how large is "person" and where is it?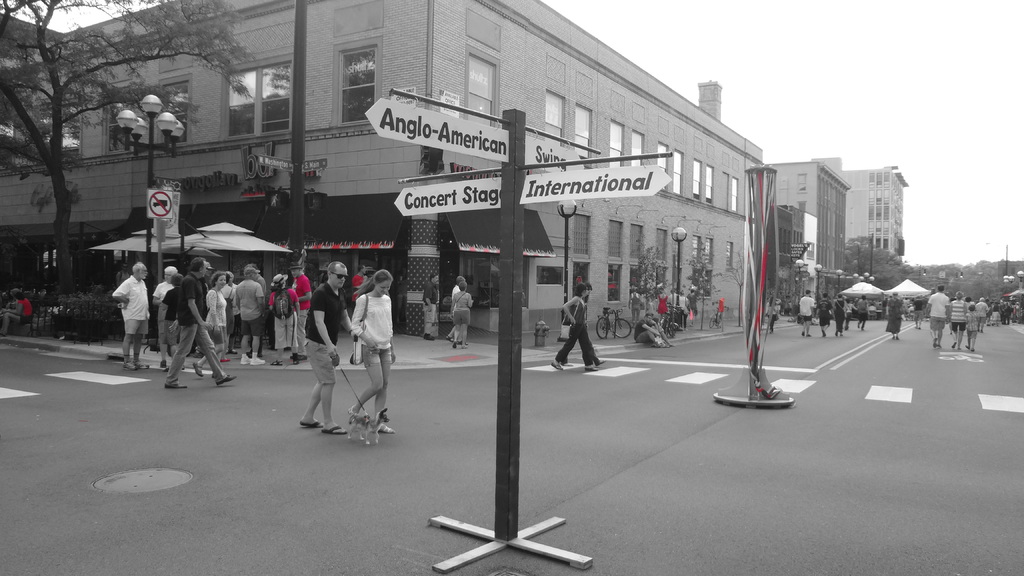
Bounding box: (left=452, top=285, right=476, bottom=353).
